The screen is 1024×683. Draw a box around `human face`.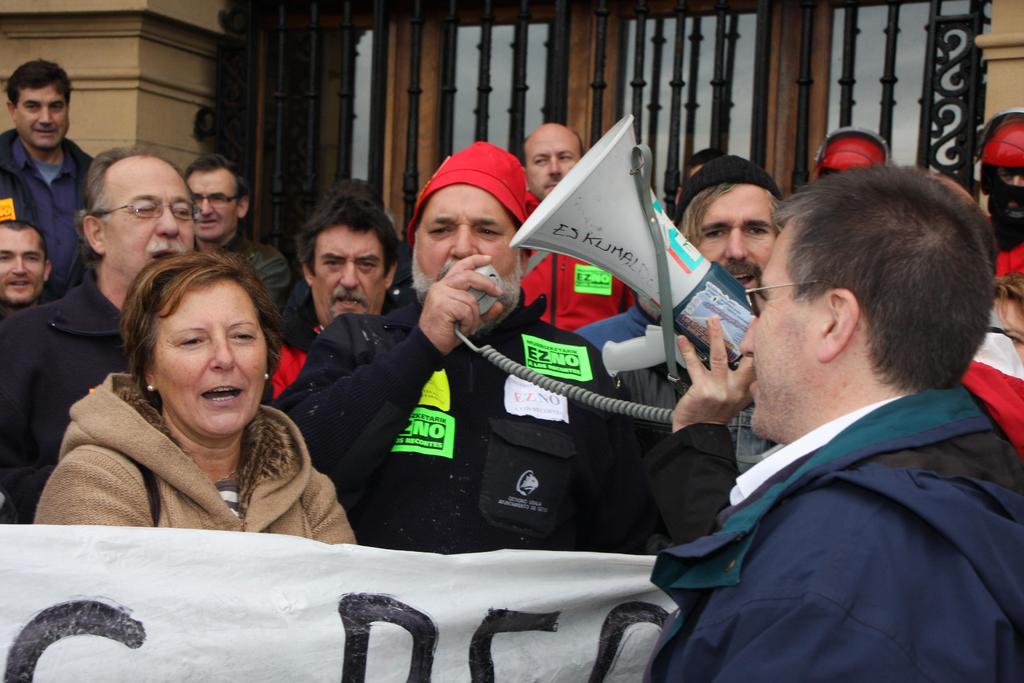
<box>156,281,269,440</box>.
